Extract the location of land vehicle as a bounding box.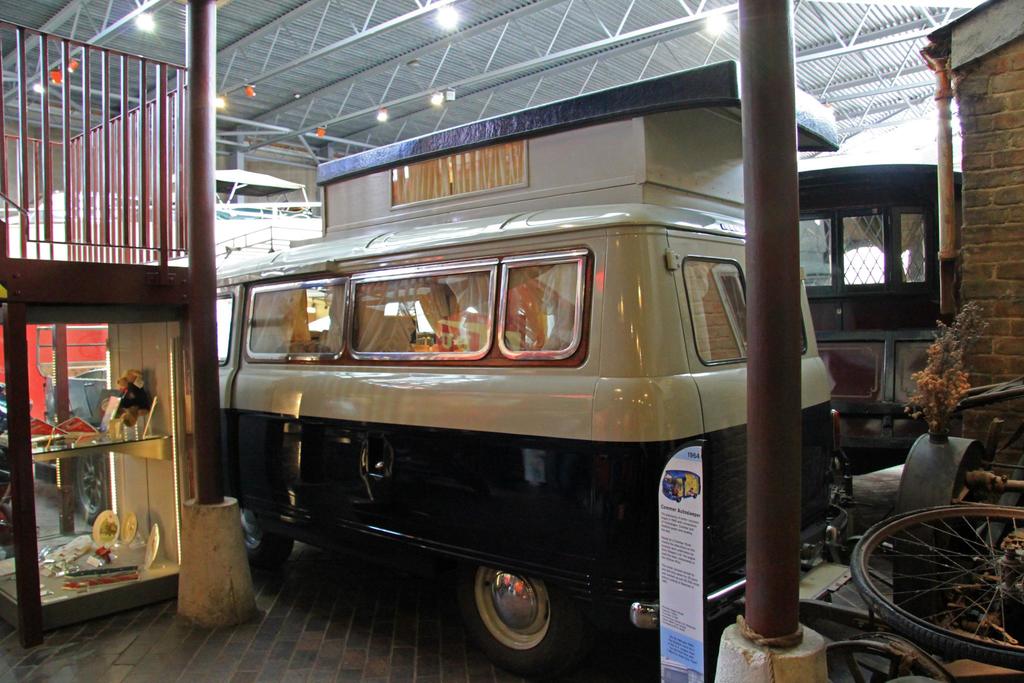
bbox=(851, 377, 1023, 667).
